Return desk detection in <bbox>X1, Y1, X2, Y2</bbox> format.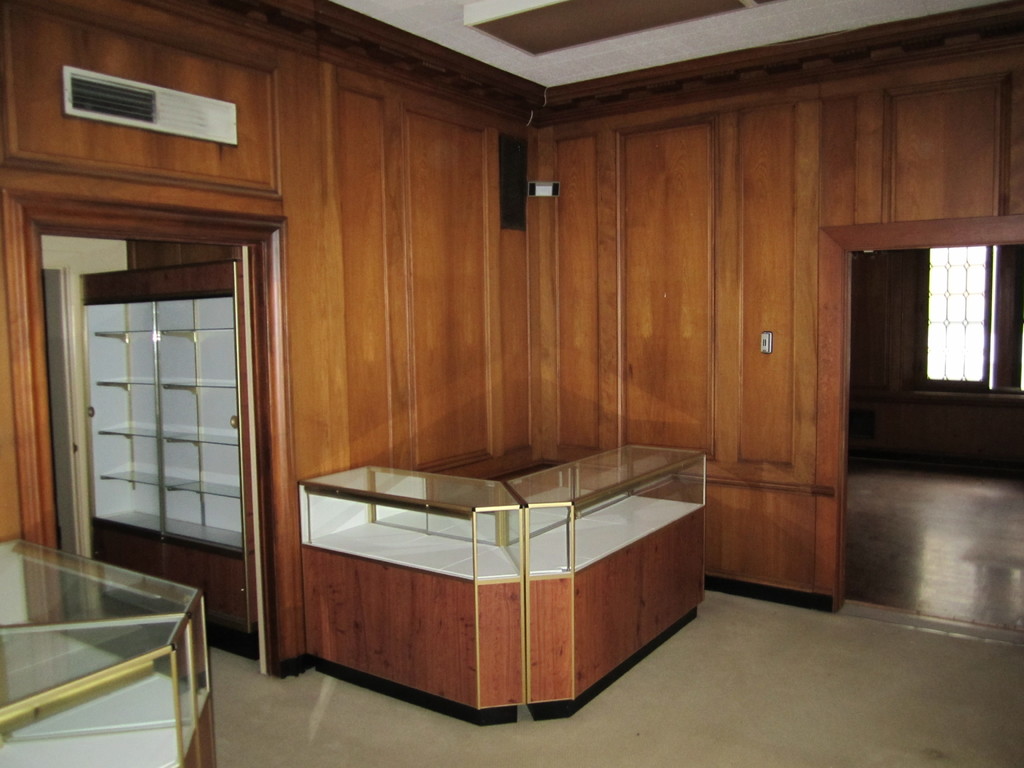
<bbox>274, 466, 721, 717</bbox>.
